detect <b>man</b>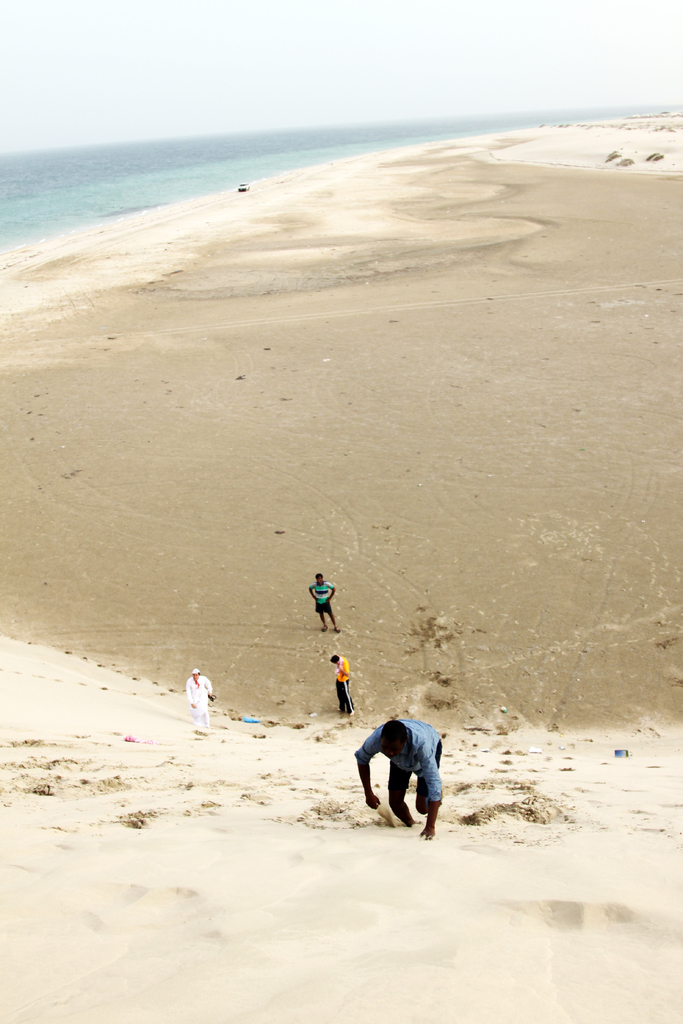
Rect(332, 652, 351, 714)
